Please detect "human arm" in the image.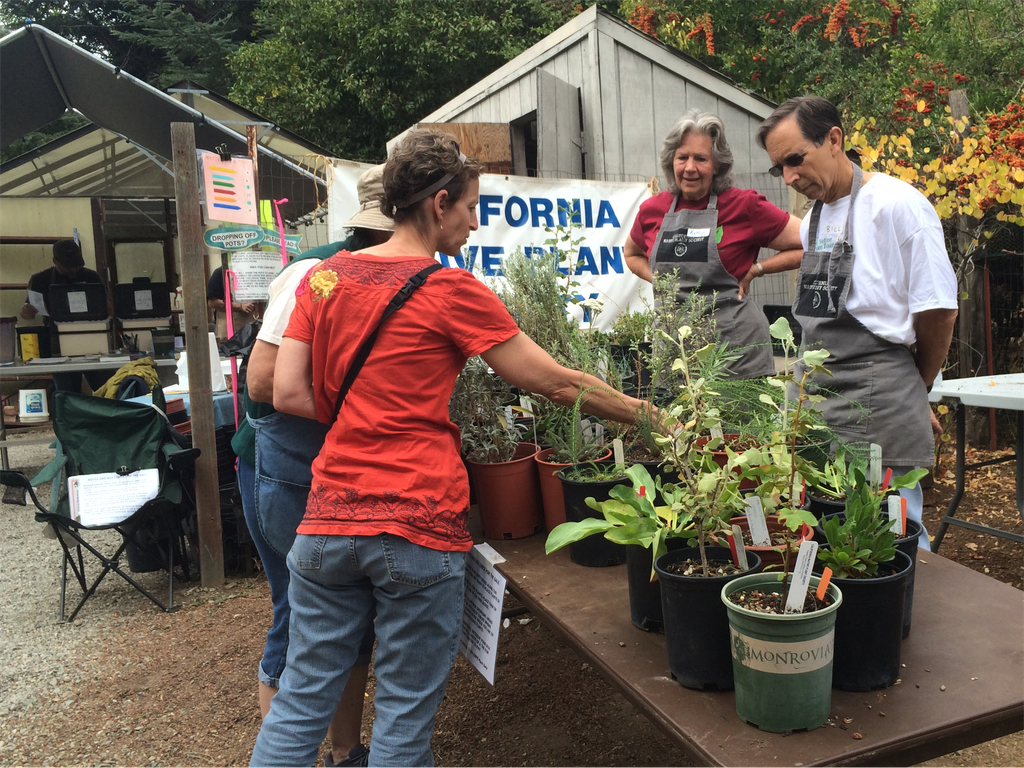
rect(625, 195, 676, 287).
